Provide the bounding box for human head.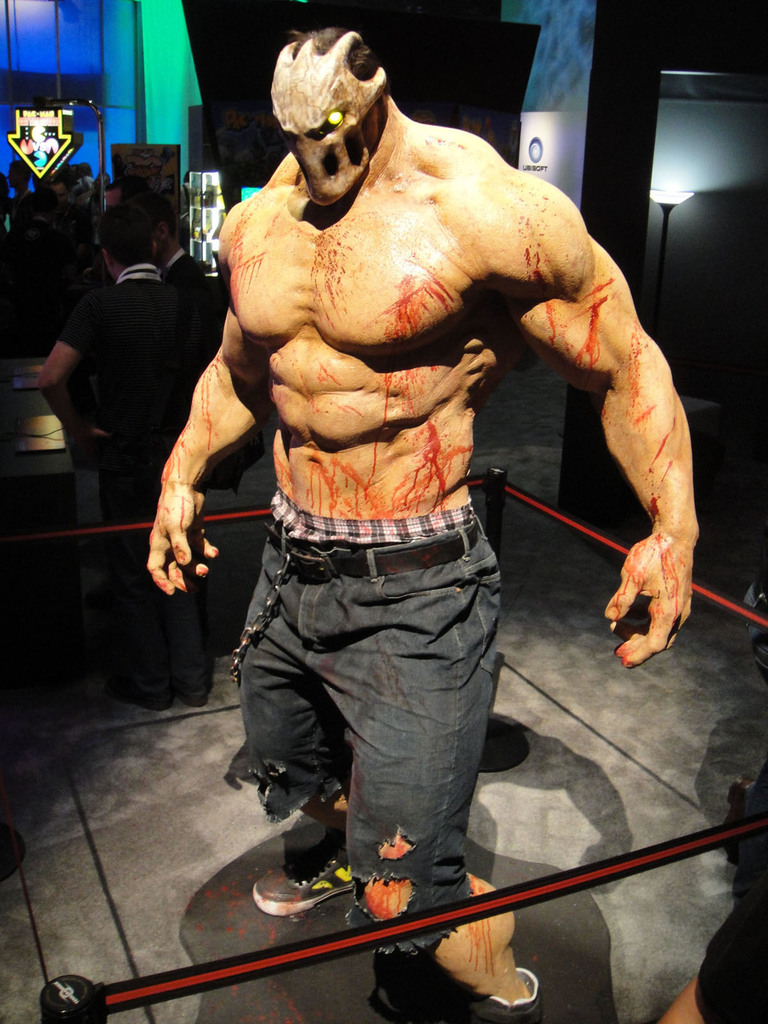
left=129, top=189, right=182, bottom=247.
